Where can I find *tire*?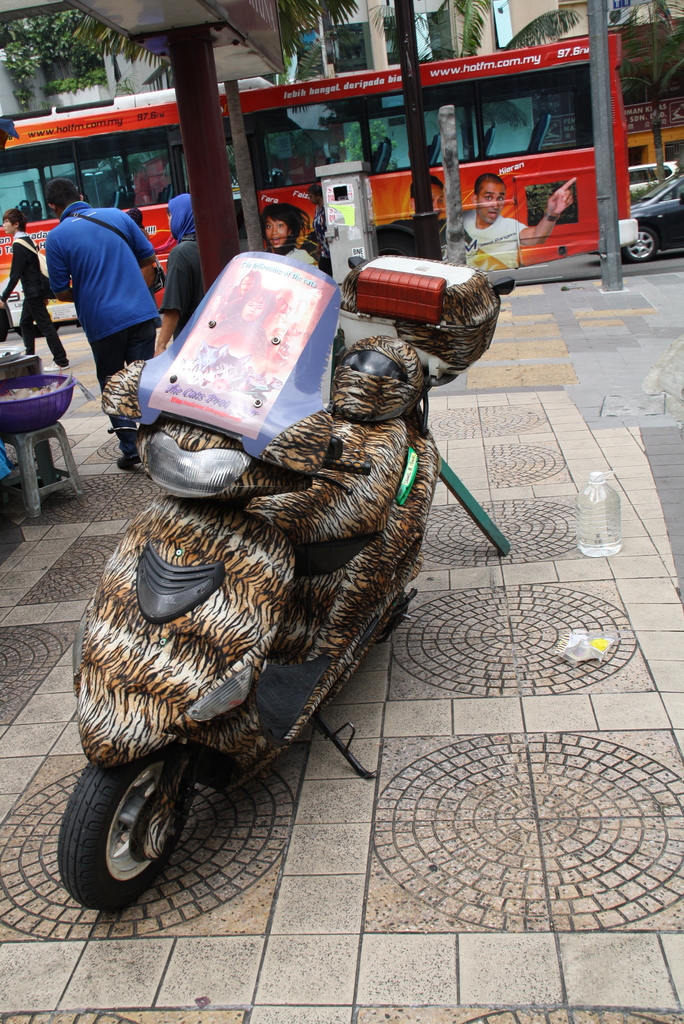
You can find it at (x1=49, y1=763, x2=206, y2=916).
